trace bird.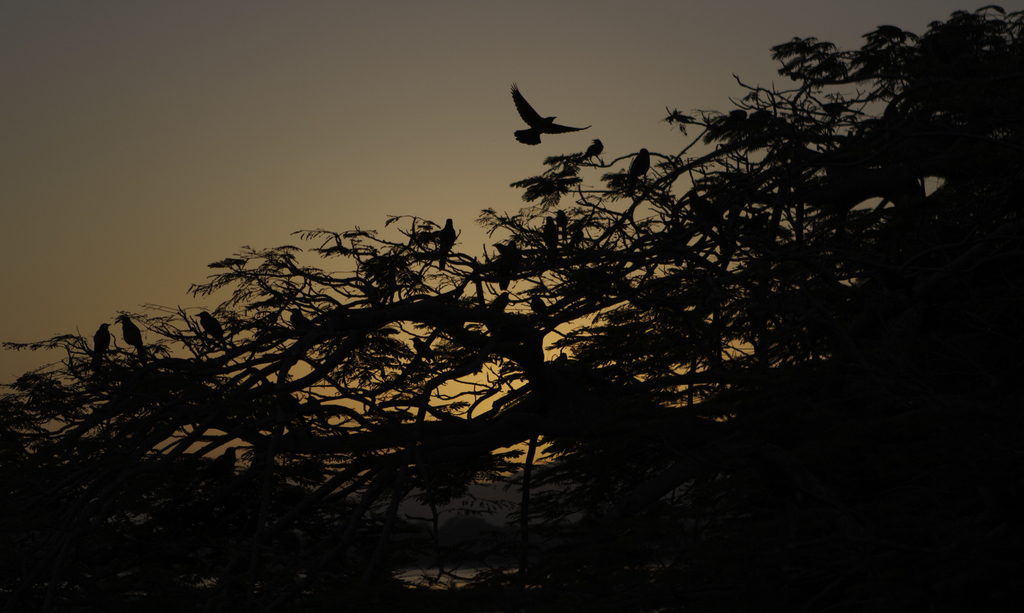
Traced to 495, 240, 524, 284.
